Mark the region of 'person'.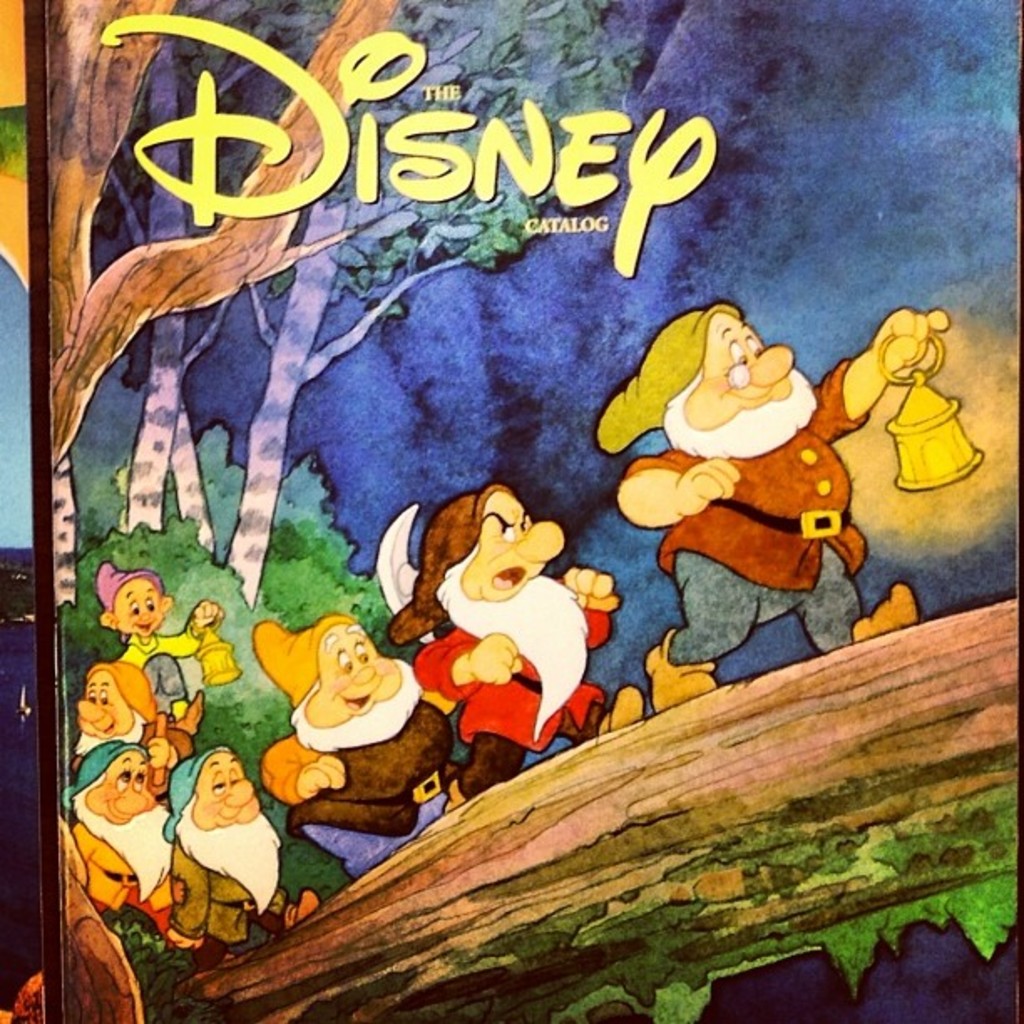
Region: (left=161, top=736, right=320, bottom=975).
